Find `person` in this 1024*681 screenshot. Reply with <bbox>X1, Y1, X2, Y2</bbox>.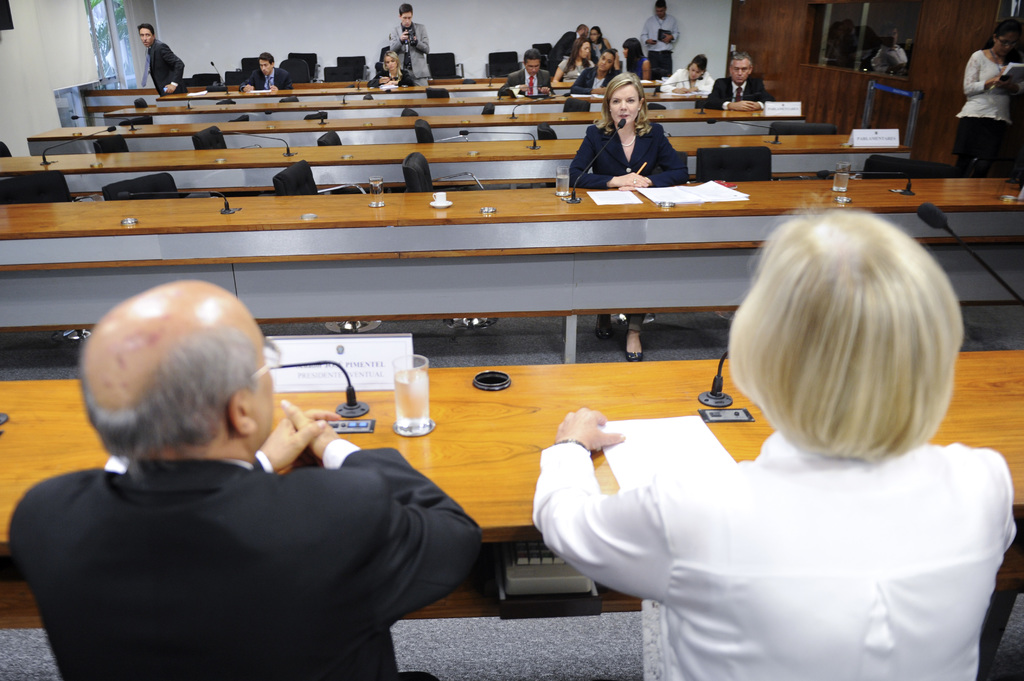
<bbox>953, 21, 1023, 173</bbox>.
